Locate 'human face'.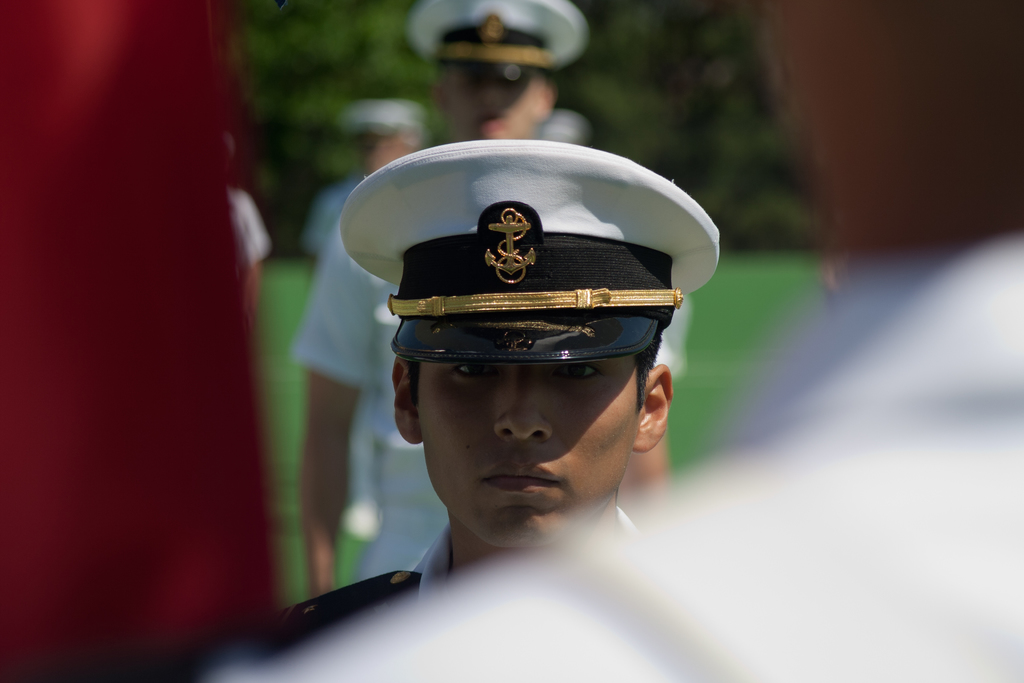
Bounding box: <box>421,363,636,552</box>.
